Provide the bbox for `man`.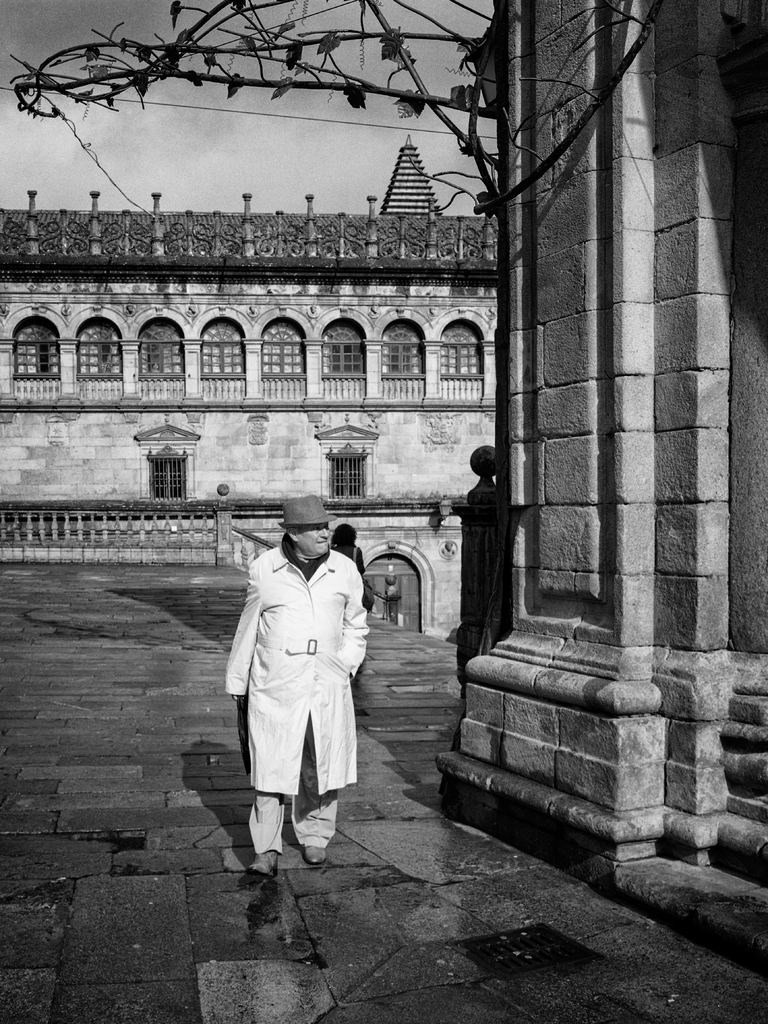
box(221, 495, 369, 876).
